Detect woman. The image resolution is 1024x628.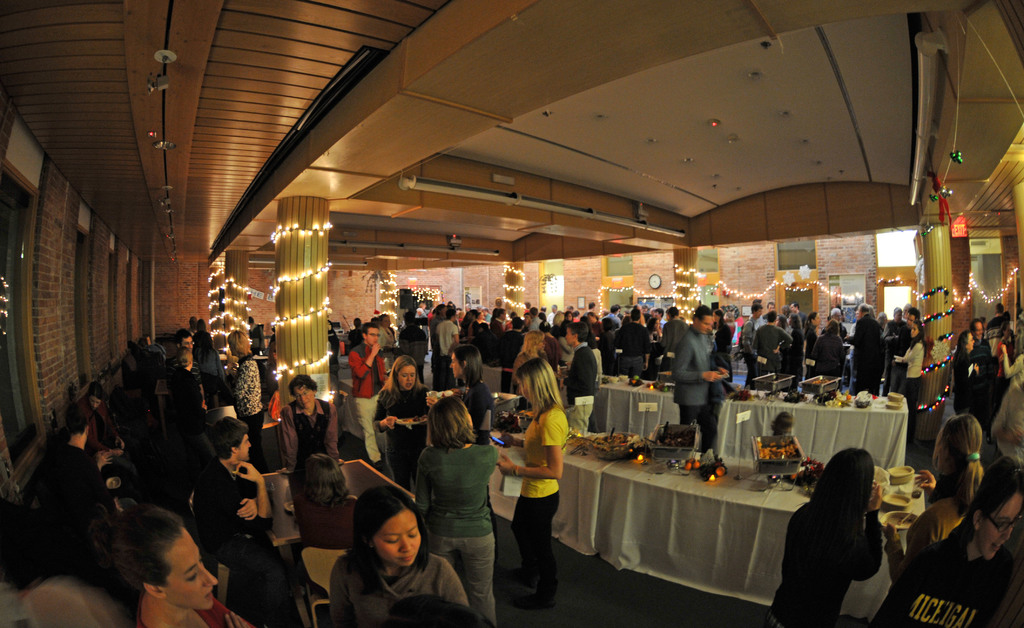
BBox(329, 486, 461, 627).
